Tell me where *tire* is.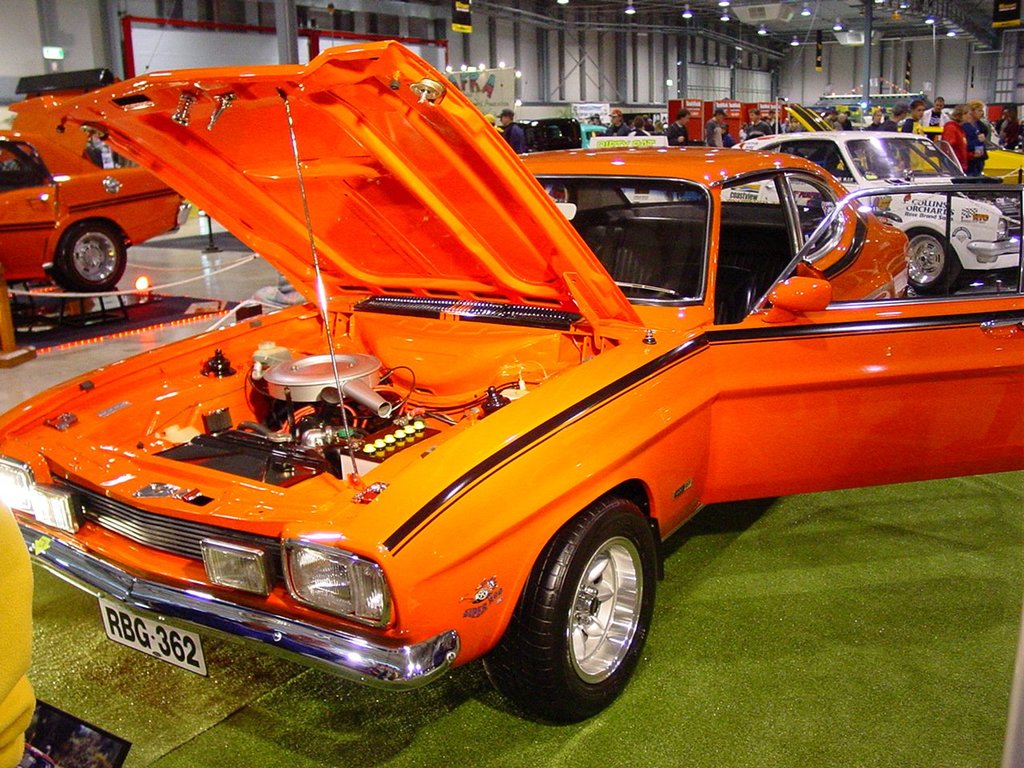
*tire* is at left=903, top=230, right=961, bottom=294.
